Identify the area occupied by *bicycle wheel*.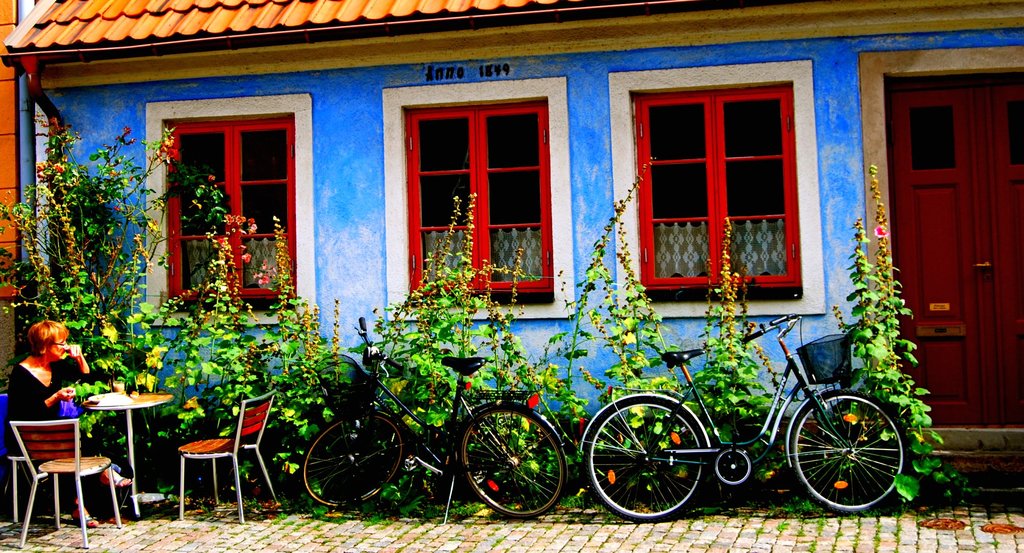
Area: x1=585, y1=397, x2=705, y2=522.
